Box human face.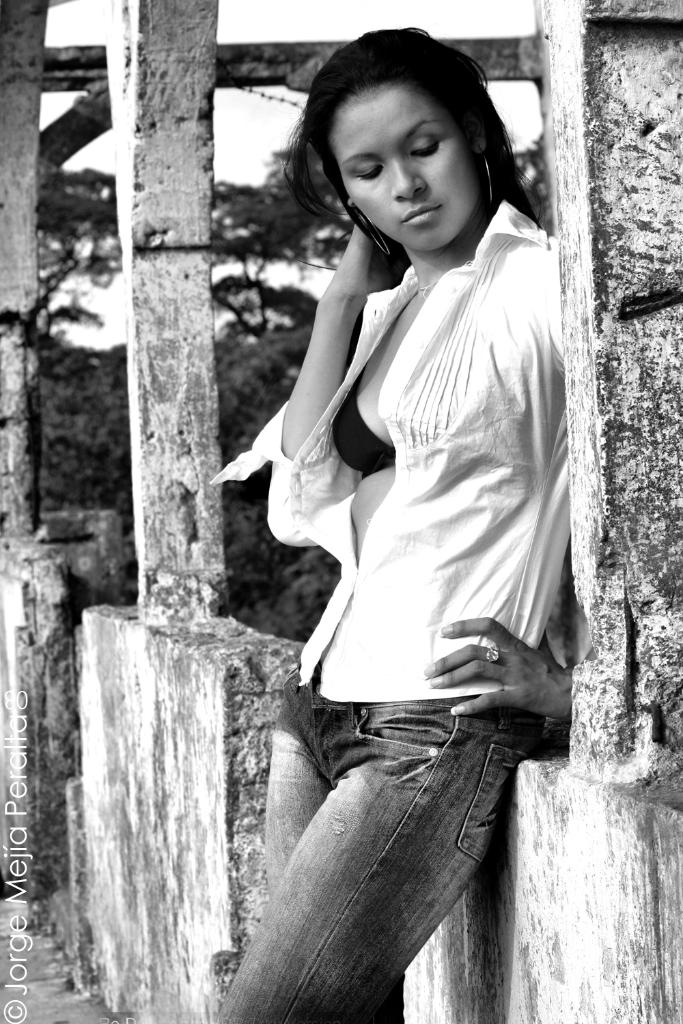
select_region(332, 87, 477, 252).
